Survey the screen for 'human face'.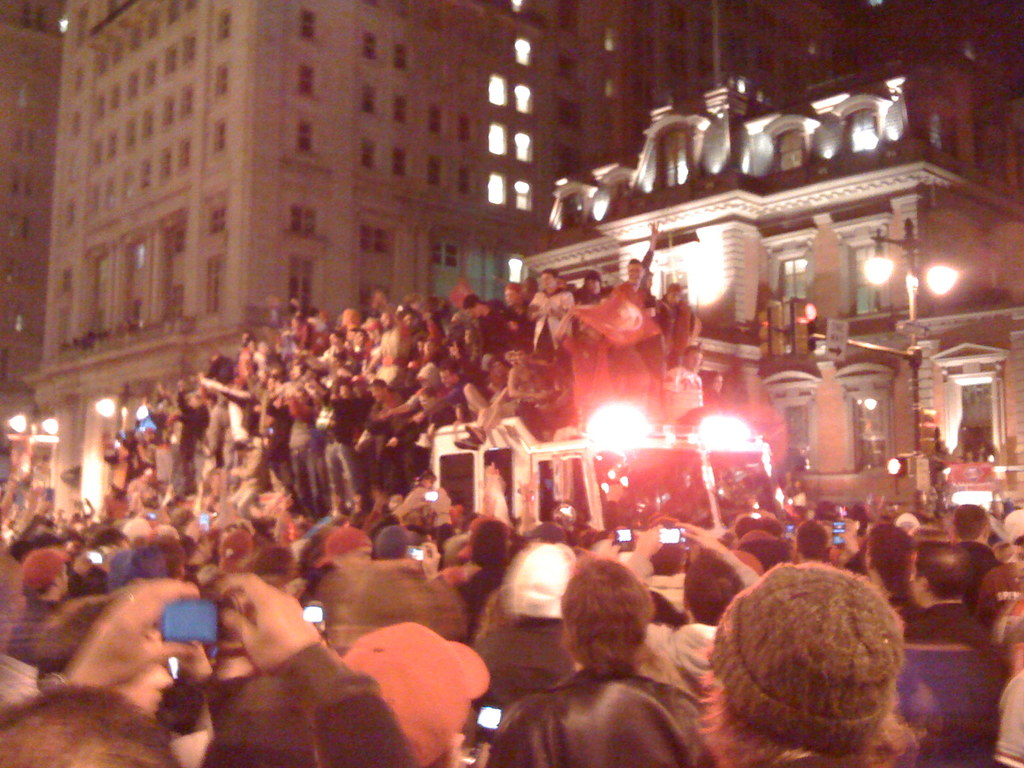
Survey found: (505, 289, 516, 305).
